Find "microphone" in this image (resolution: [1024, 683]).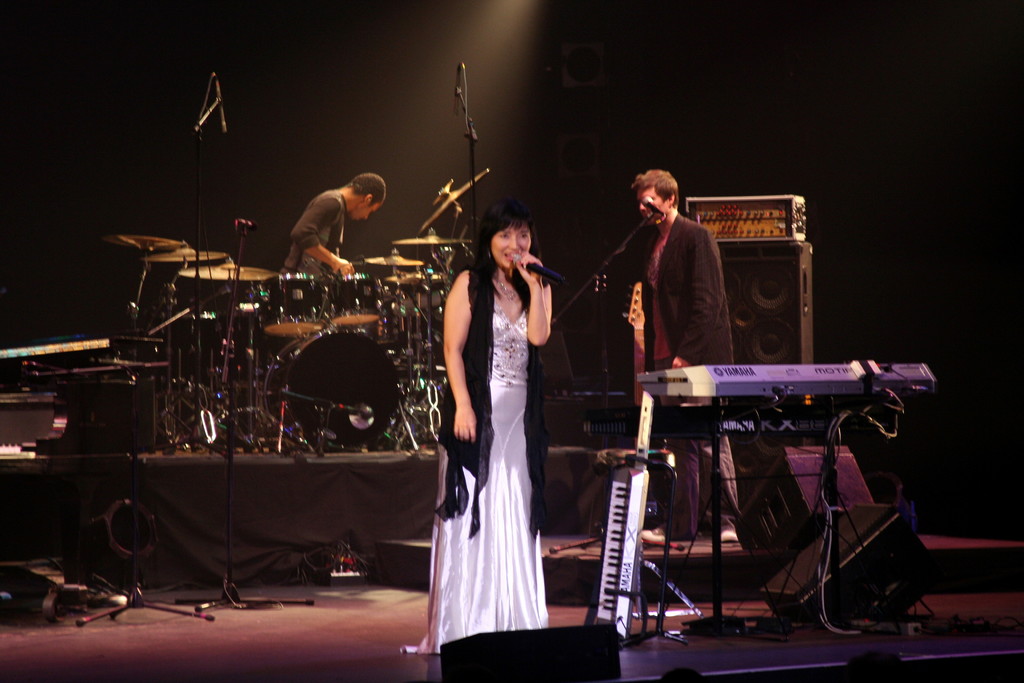
region(219, 73, 230, 132).
